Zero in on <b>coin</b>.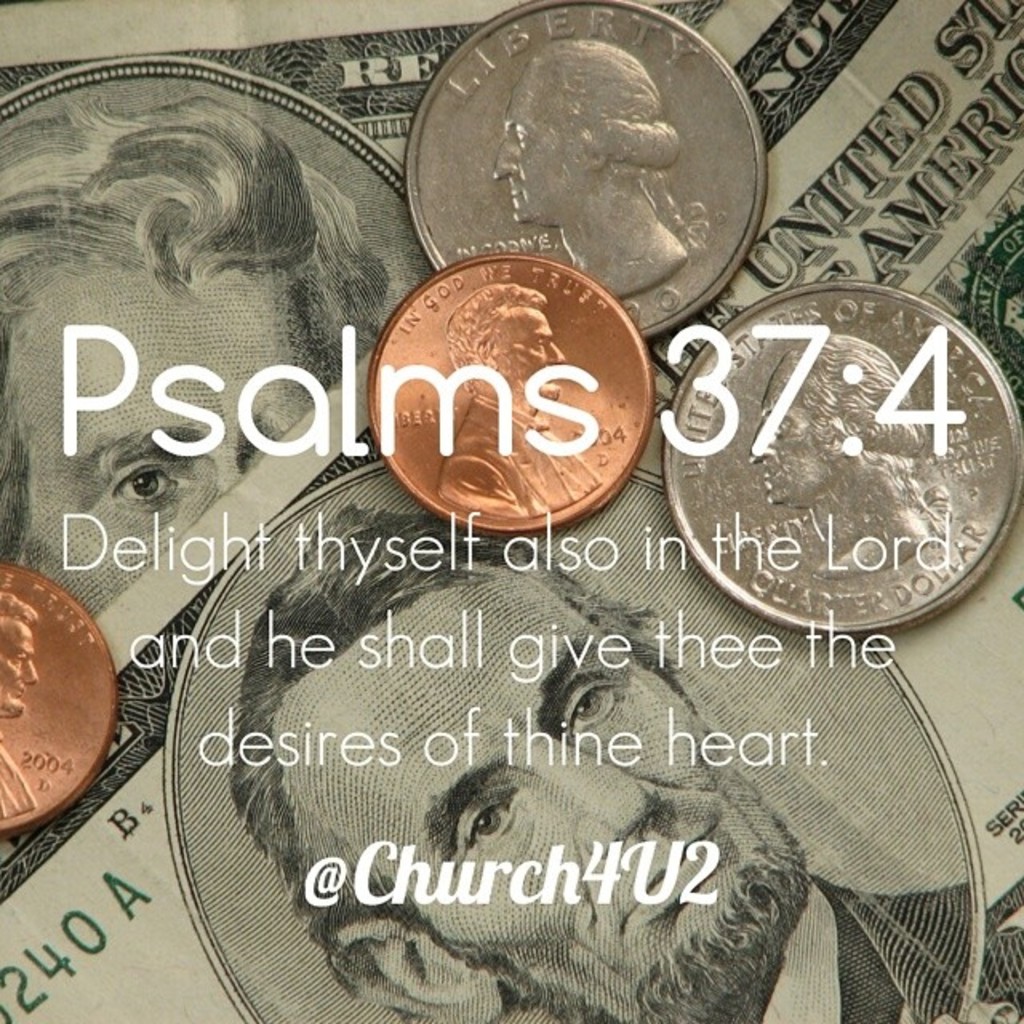
Zeroed in: rect(371, 256, 651, 536).
